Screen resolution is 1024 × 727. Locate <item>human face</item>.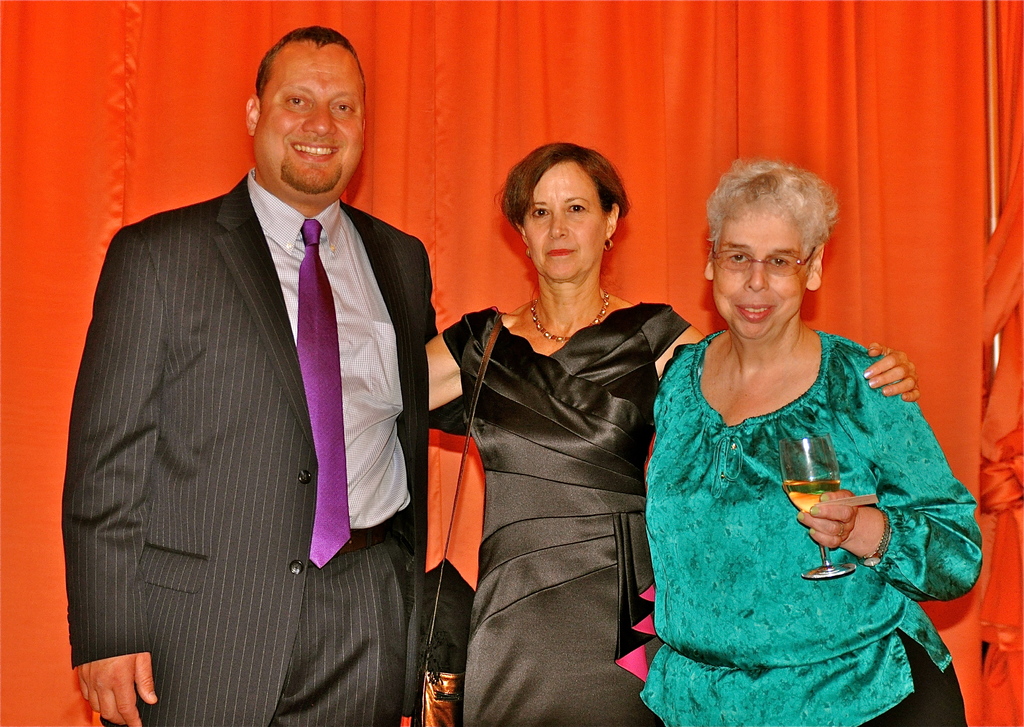
[705,211,808,350].
